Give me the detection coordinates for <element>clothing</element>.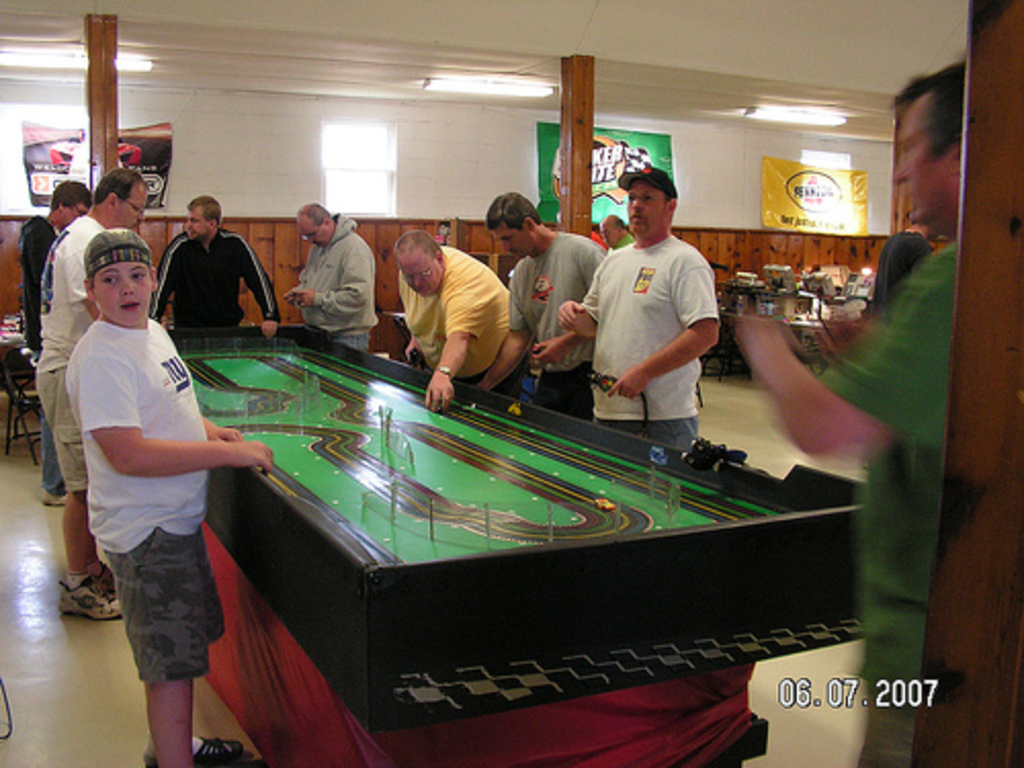
Rect(815, 244, 963, 766).
